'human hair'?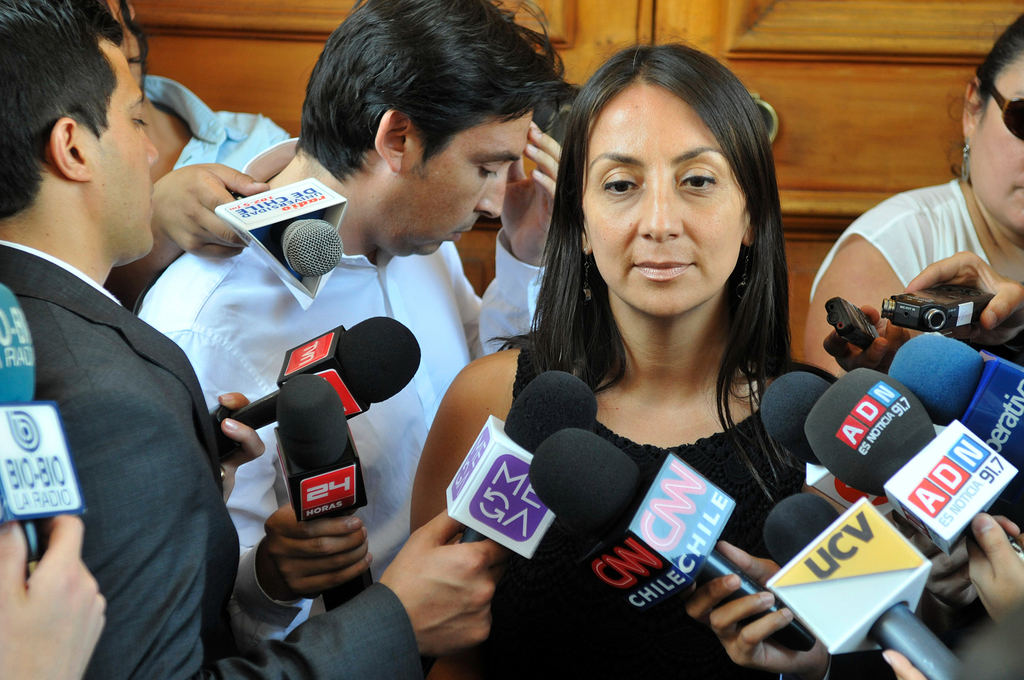
locate(479, 29, 807, 504)
